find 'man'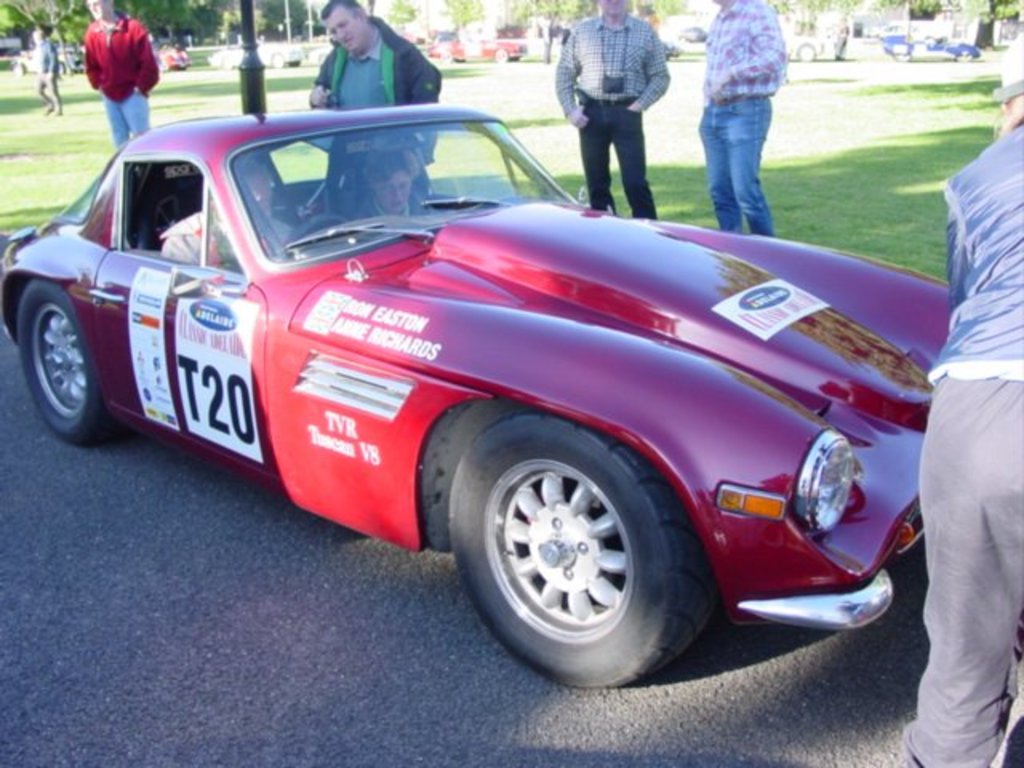
[x1=158, y1=152, x2=299, y2=286]
